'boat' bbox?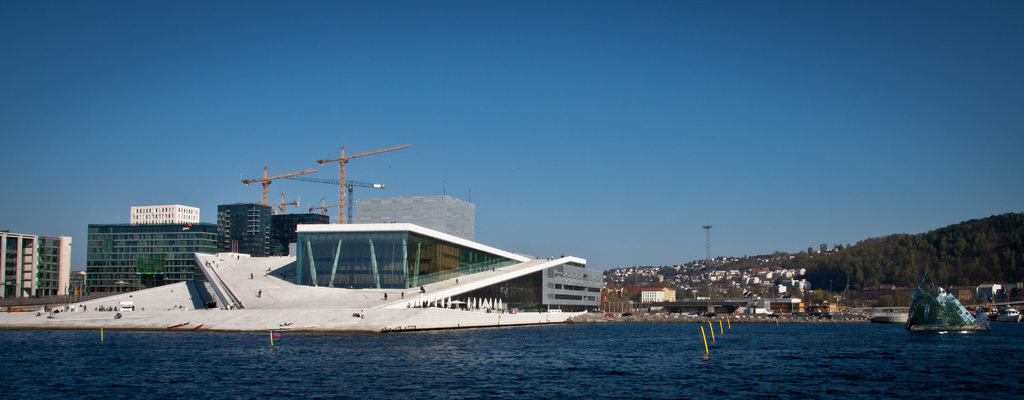
locate(998, 303, 1023, 322)
